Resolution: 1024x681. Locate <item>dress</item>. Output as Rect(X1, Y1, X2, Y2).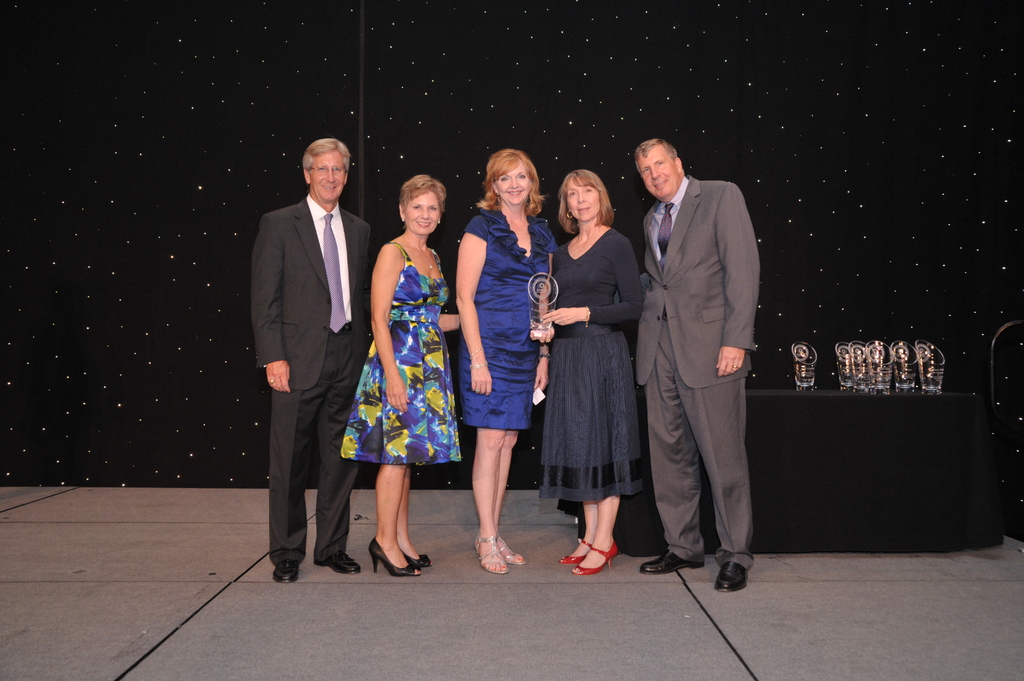
Rect(337, 242, 458, 467).
